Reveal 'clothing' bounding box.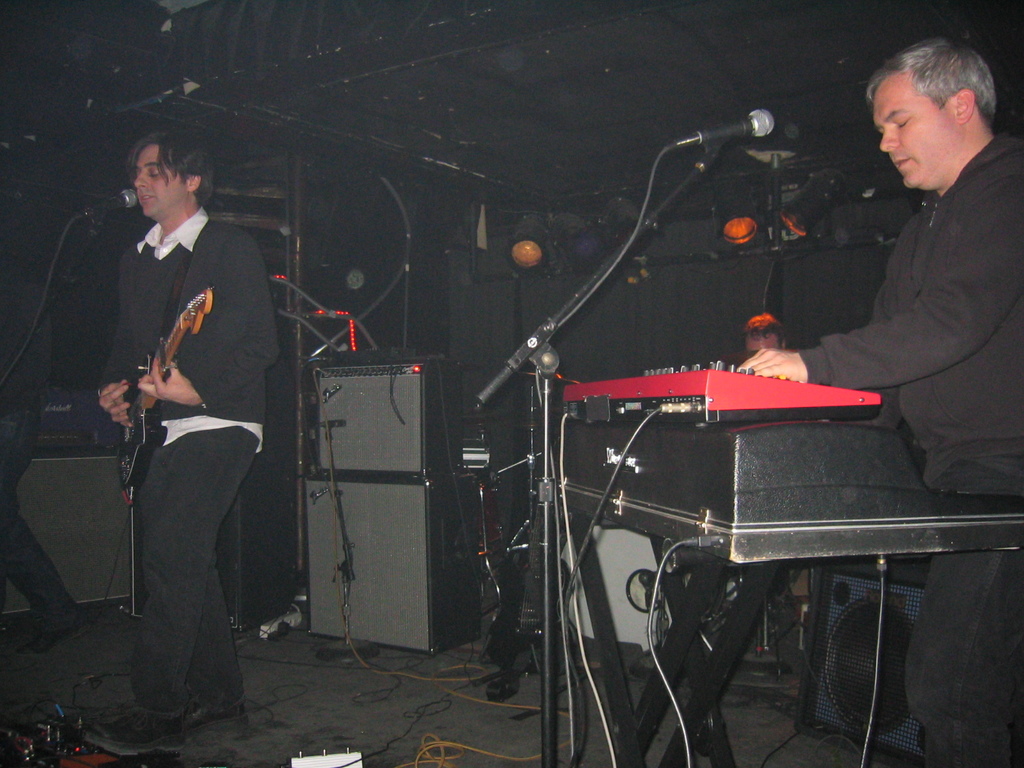
Revealed: box=[88, 173, 279, 751].
